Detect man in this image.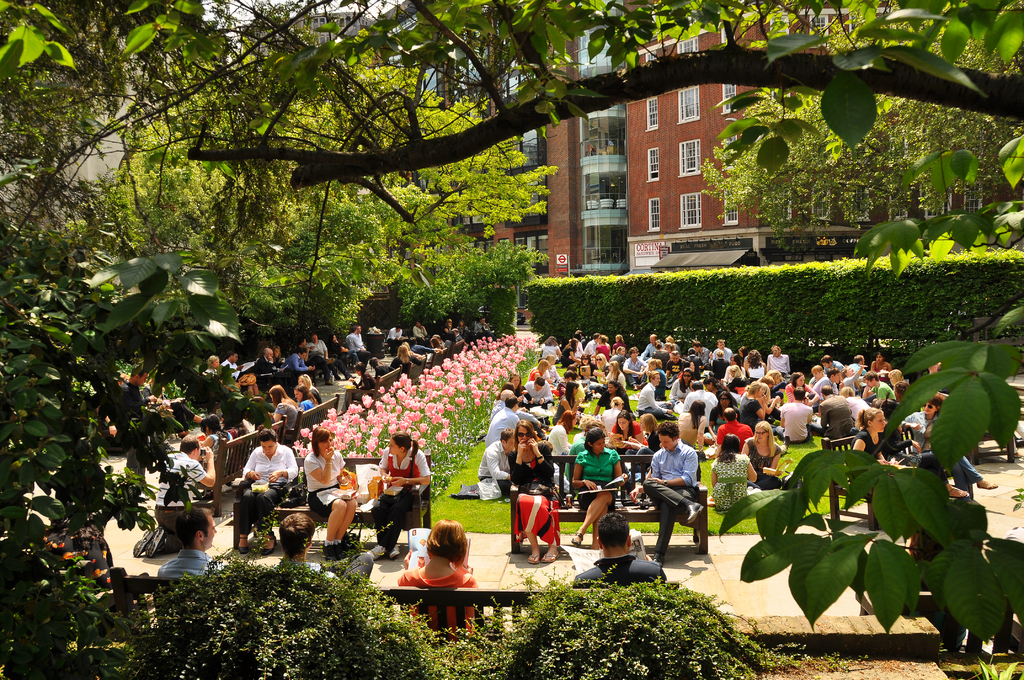
Detection: l=650, t=430, r=713, b=571.
